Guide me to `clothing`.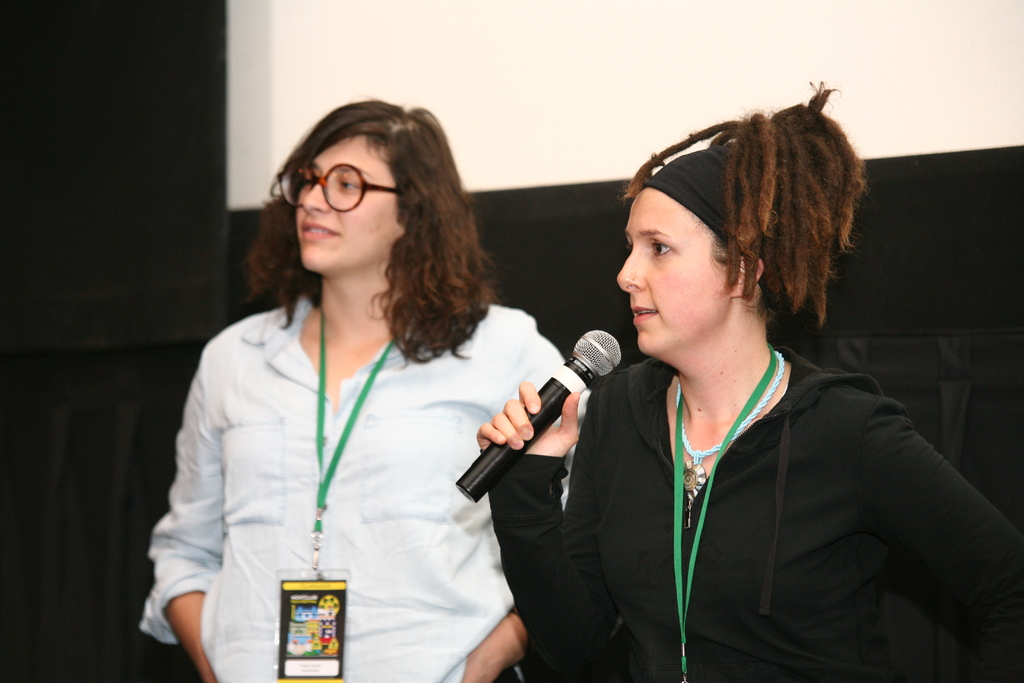
Guidance: bbox=[147, 267, 538, 663].
